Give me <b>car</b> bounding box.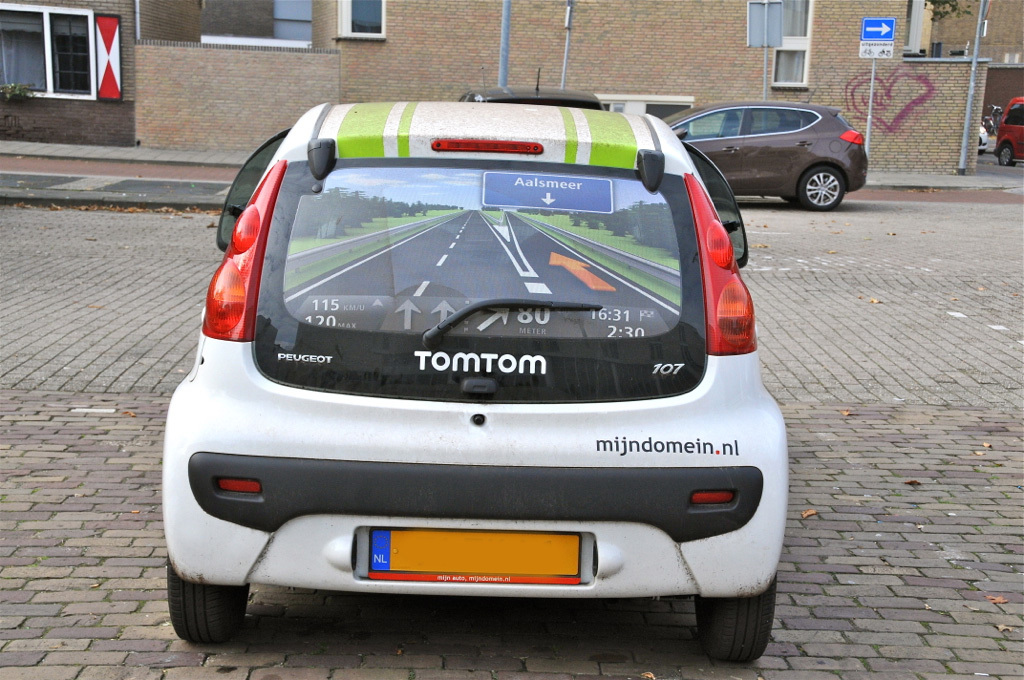
[663, 99, 871, 209].
